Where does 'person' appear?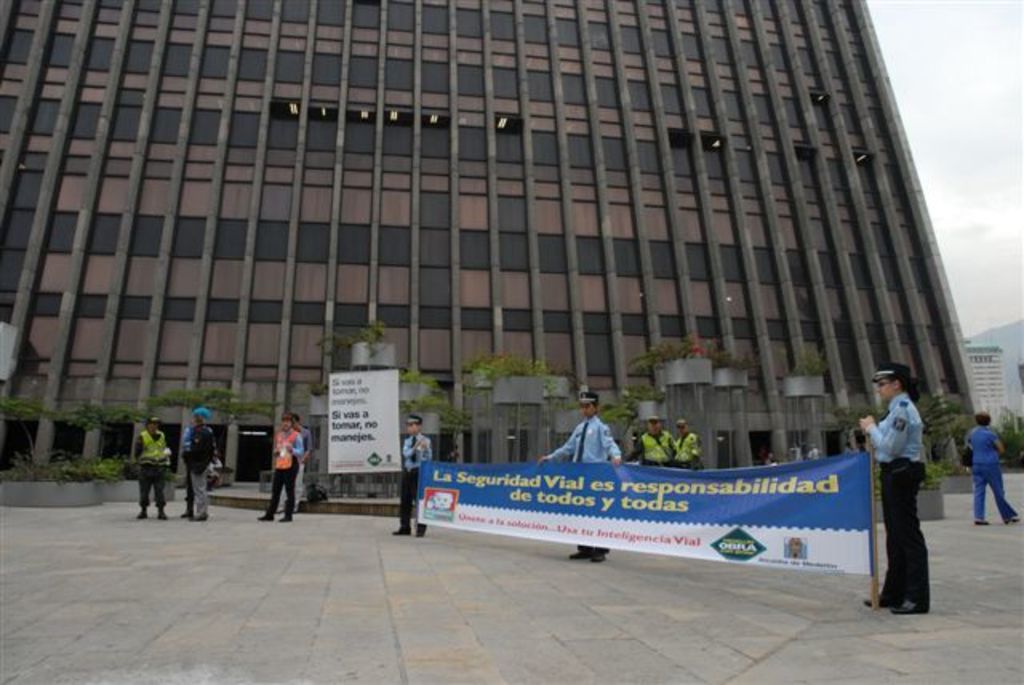
Appears at select_region(960, 410, 1022, 527).
